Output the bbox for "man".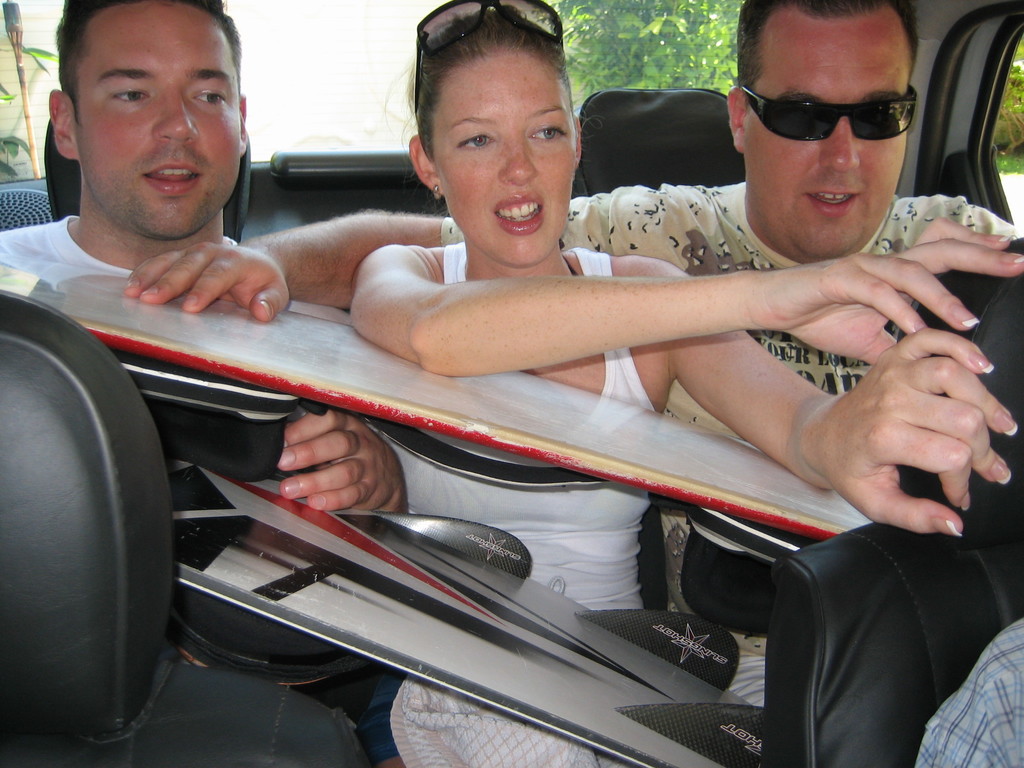
l=0, t=0, r=408, b=733.
